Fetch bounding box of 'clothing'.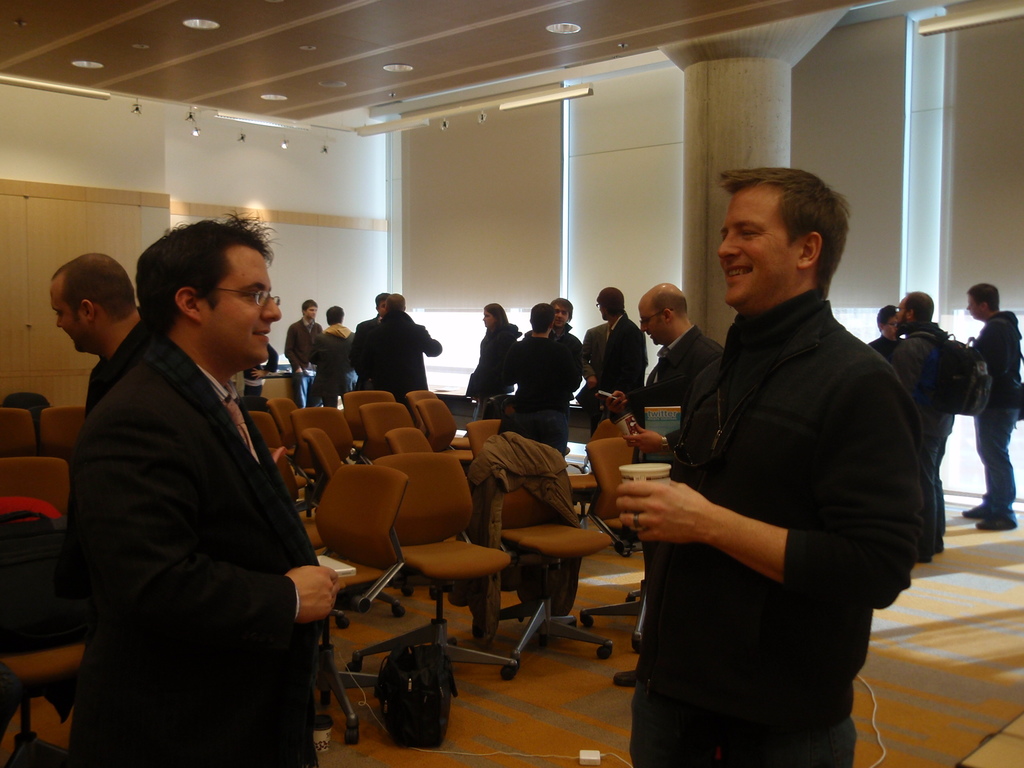
Bbox: x1=588, y1=310, x2=652, y2=441.
